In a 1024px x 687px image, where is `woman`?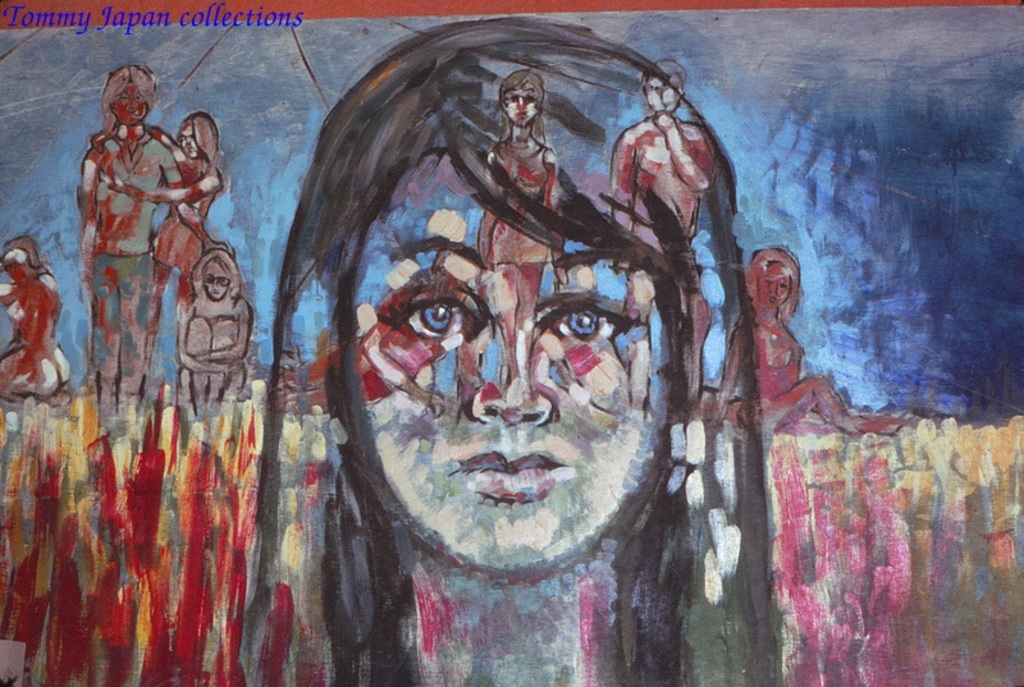
BBox(237, 36, 841, 663).
